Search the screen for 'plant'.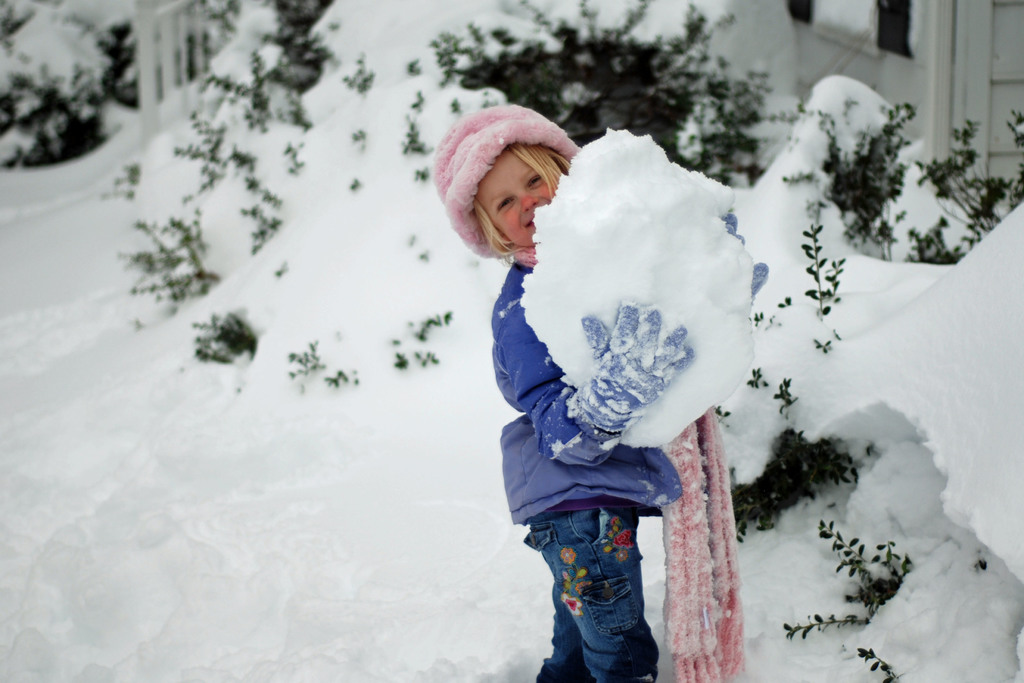
Found at 115,219,216,310.
